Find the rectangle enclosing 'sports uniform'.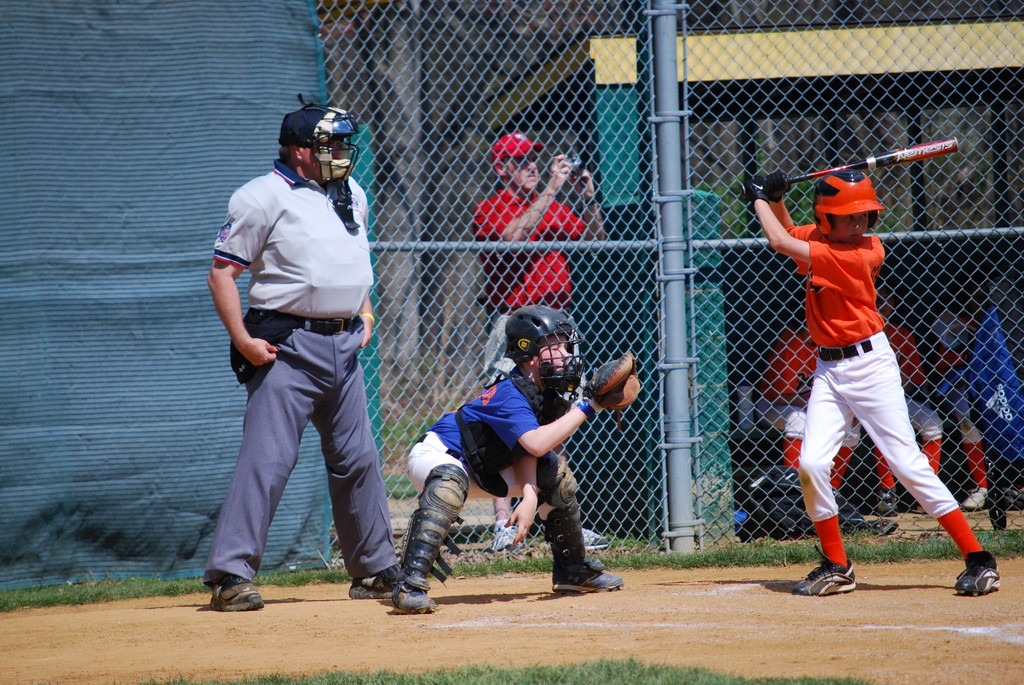
bbox(206, 152, 409, 589).
